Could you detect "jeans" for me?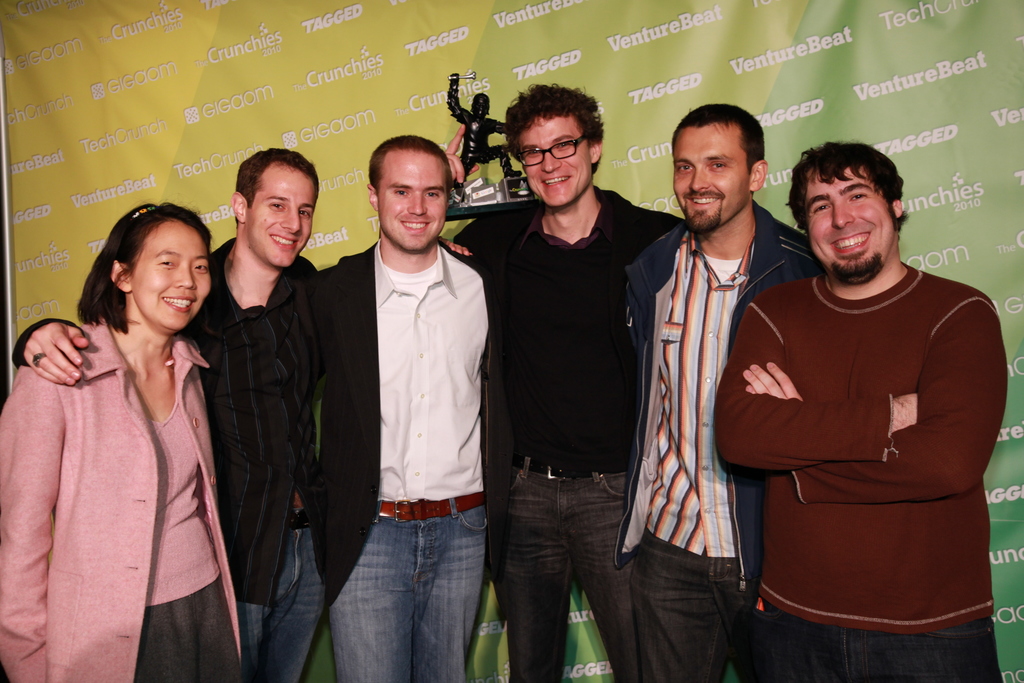
Detection result: pyautogui.locateOnScreen(319, 499, 493, 680).
